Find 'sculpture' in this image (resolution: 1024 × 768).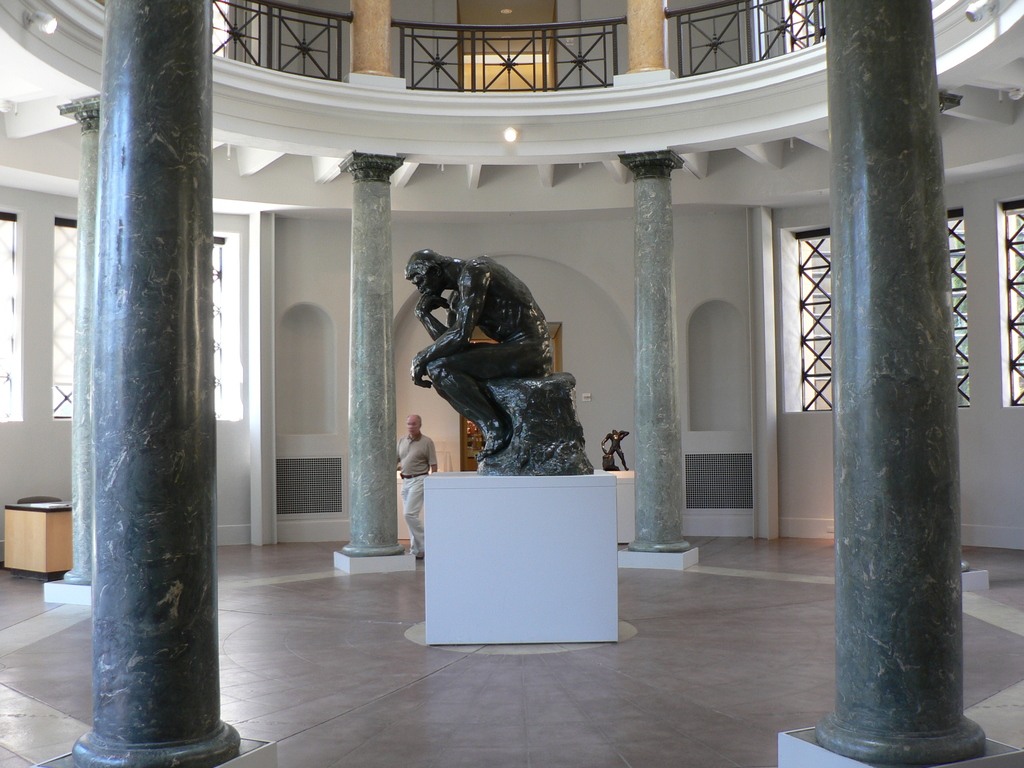
<box>392,257,597,498</box>.
